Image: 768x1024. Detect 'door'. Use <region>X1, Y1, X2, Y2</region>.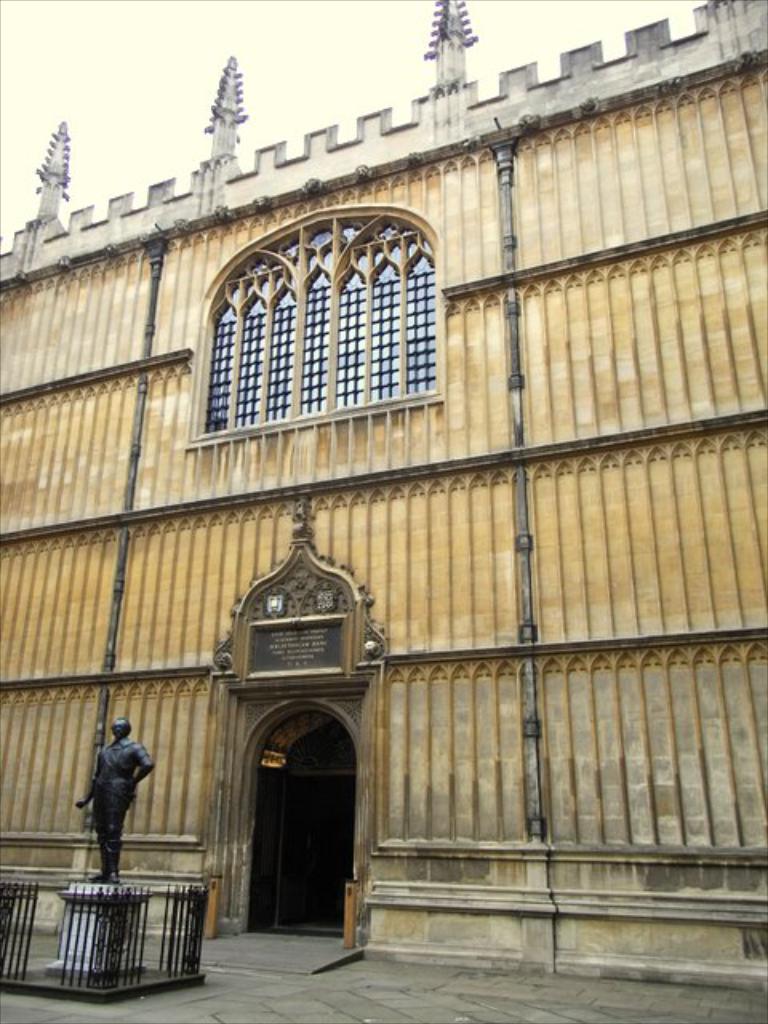
<region>246, 709, 339, 944</region>.
